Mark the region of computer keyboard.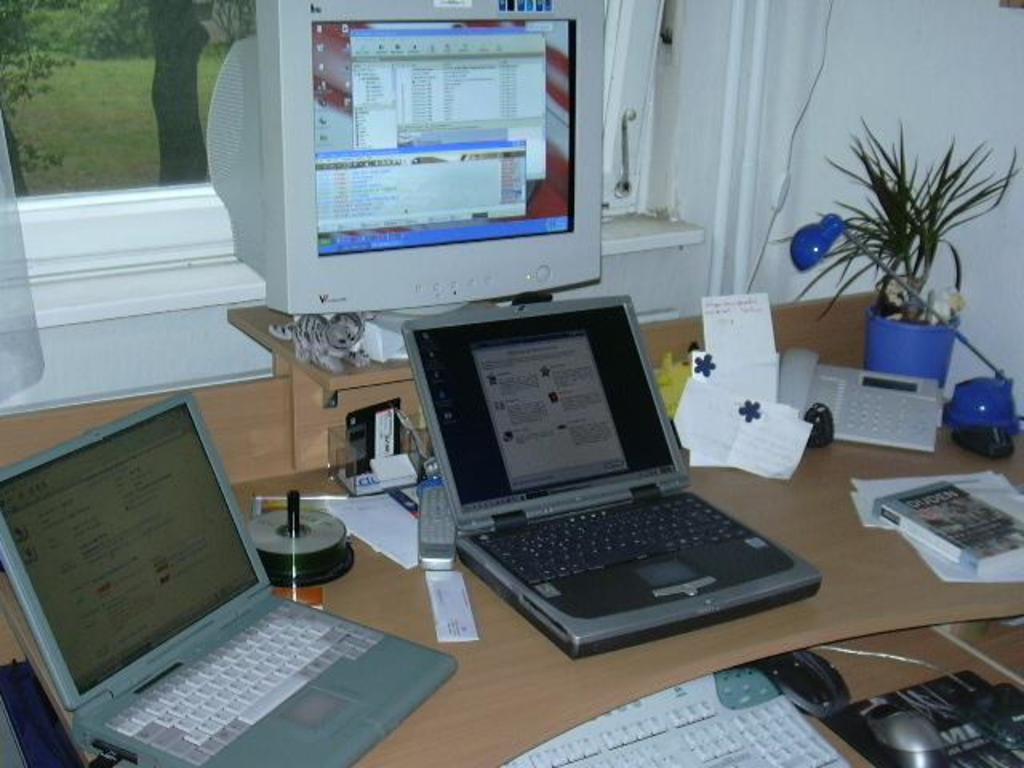
Region: 501 666 848 766.
